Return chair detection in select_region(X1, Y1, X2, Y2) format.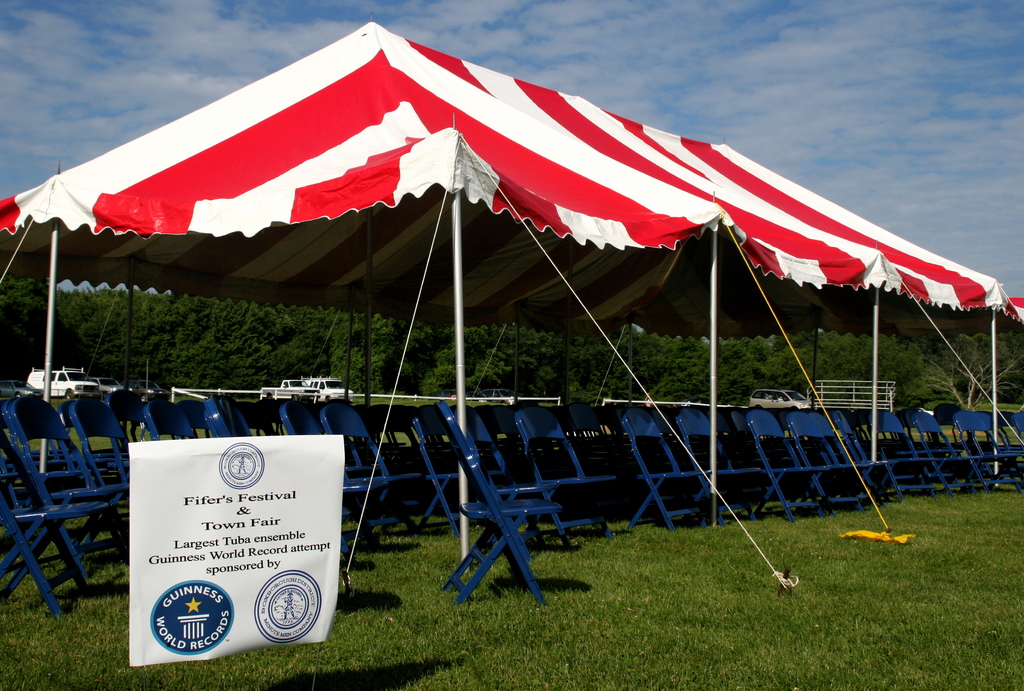
select_region(825, 409, 886, 501).
